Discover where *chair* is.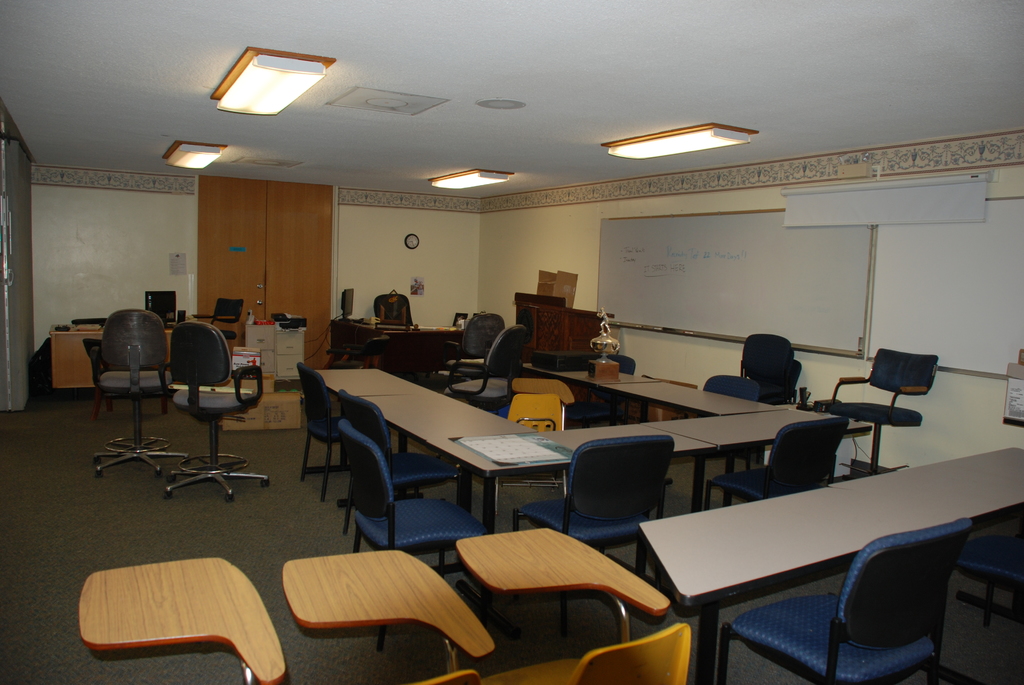
Discovered at crop(334, 423, 484, 654).
